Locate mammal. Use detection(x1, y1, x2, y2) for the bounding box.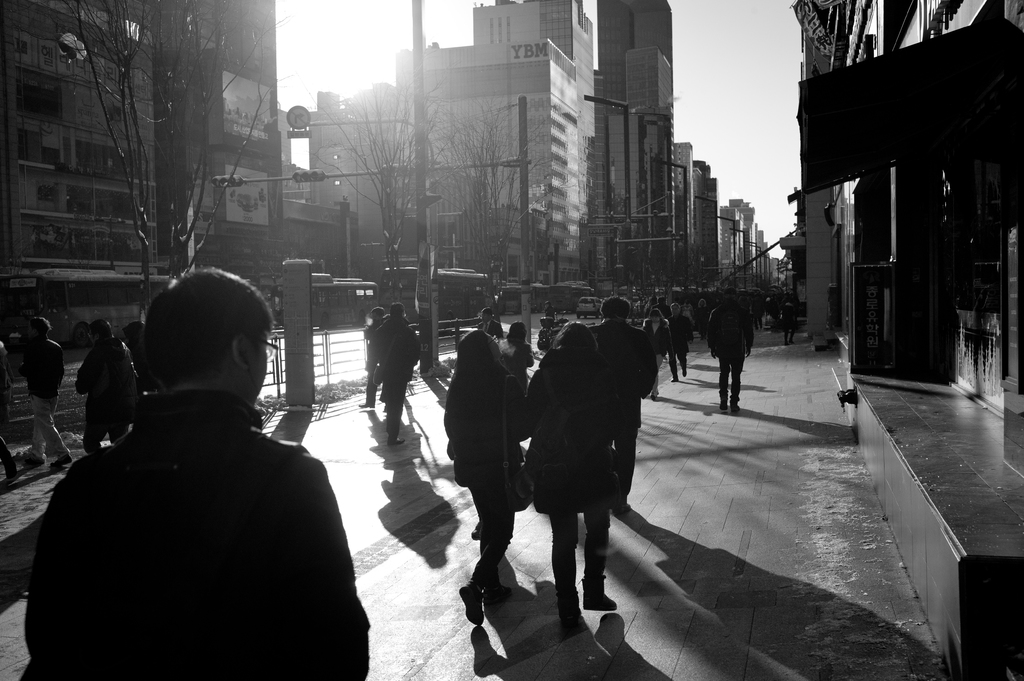
detection(524, 319, 622, 624).
